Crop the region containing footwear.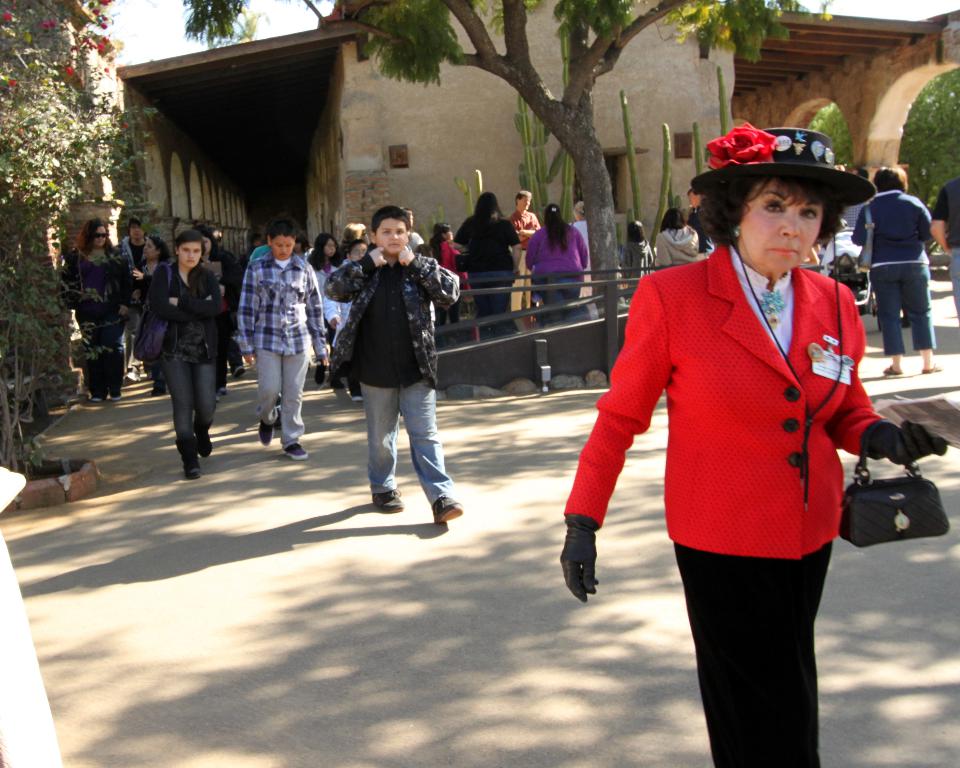
Crop region: [194,437,214,454].
